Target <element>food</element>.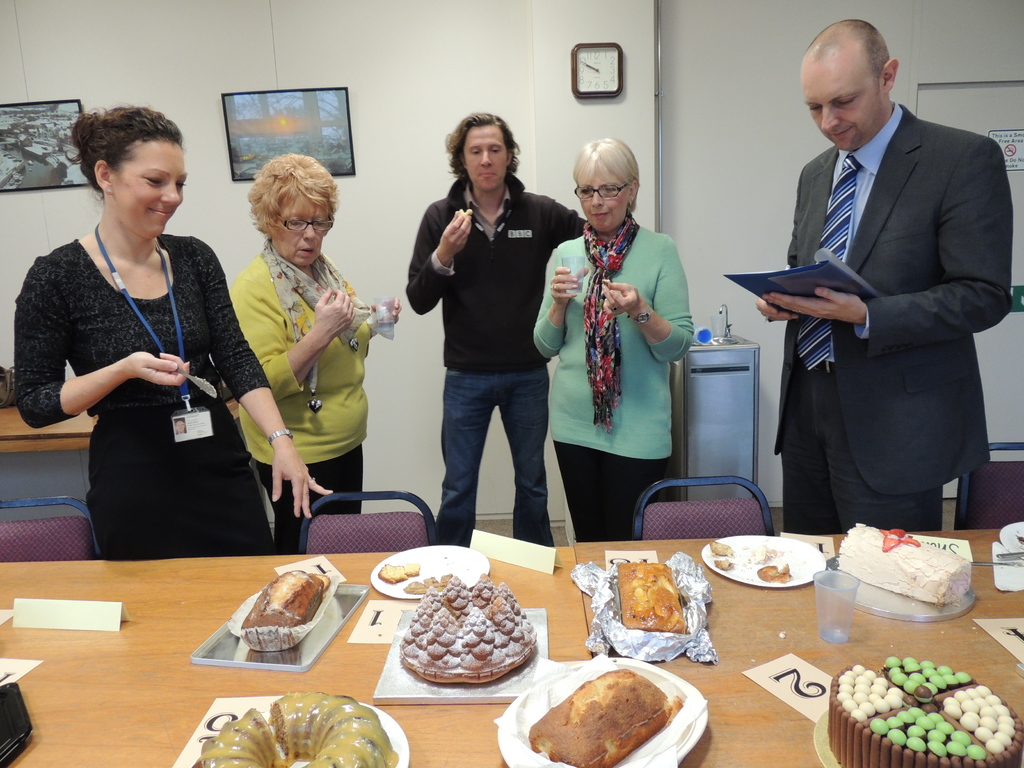
Target region: 408,572,453,591.
